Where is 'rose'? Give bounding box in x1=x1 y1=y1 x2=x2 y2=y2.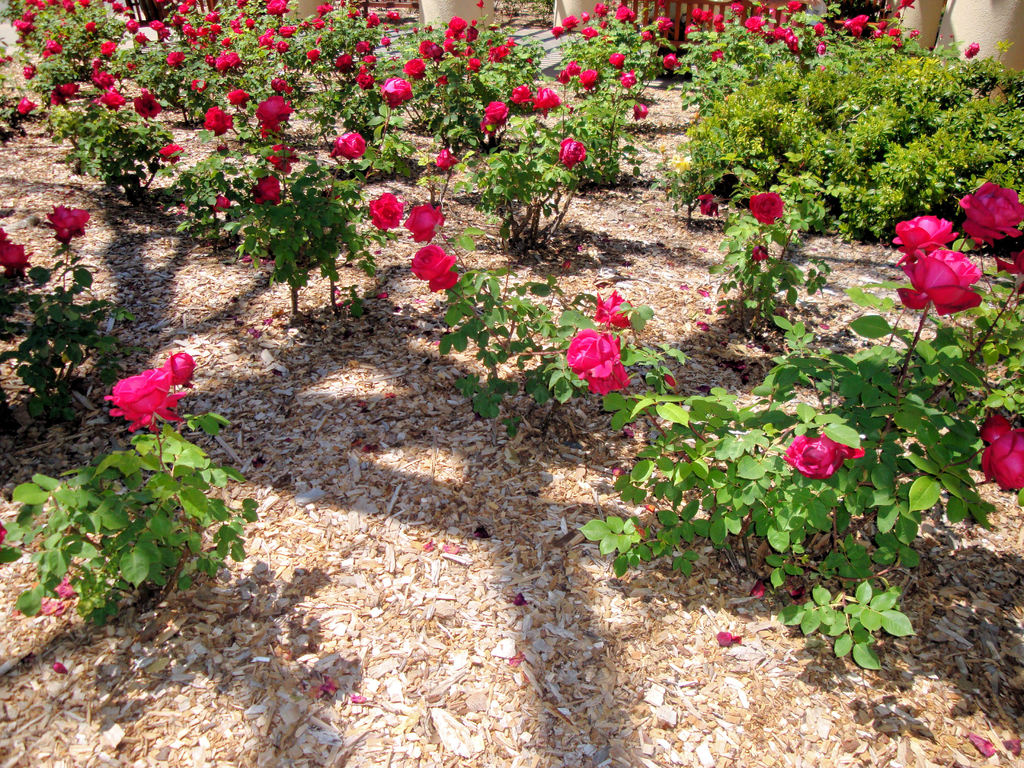
x1=100 y1=364 x2=188 y2=435.
